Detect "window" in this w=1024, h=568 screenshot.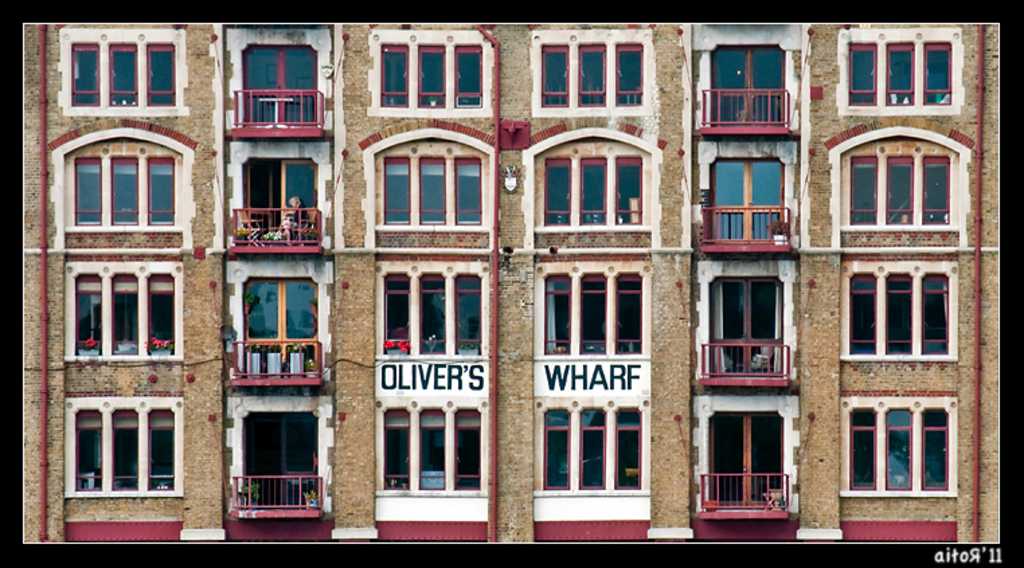
Detection: bbox(527, 256, 649, 360).
